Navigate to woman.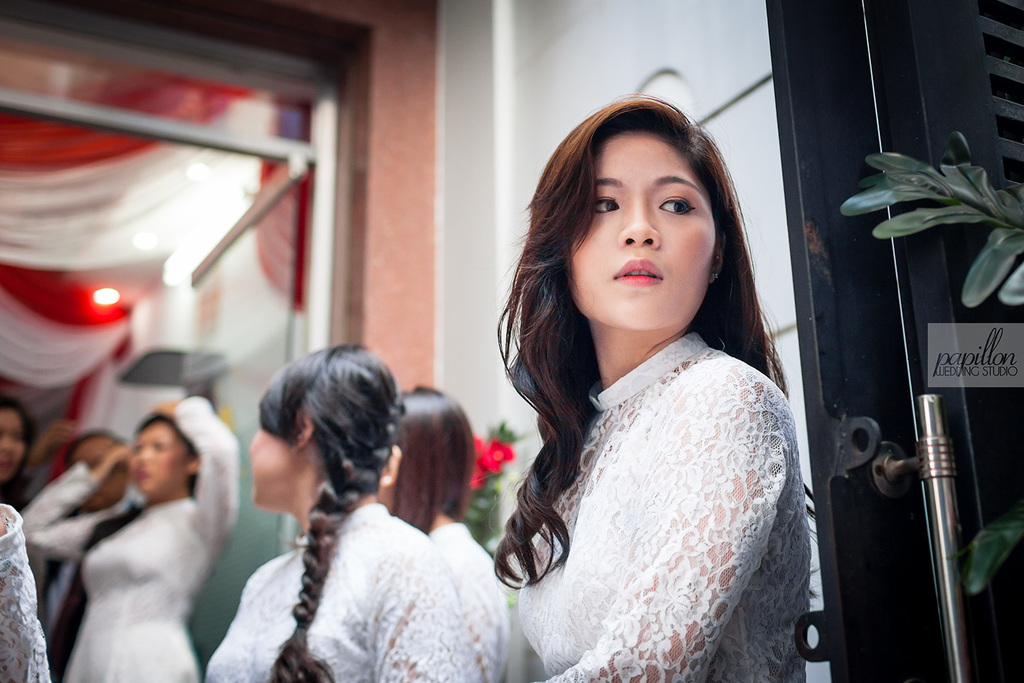
Navigation target: box=[0, 503, 51, 682].
